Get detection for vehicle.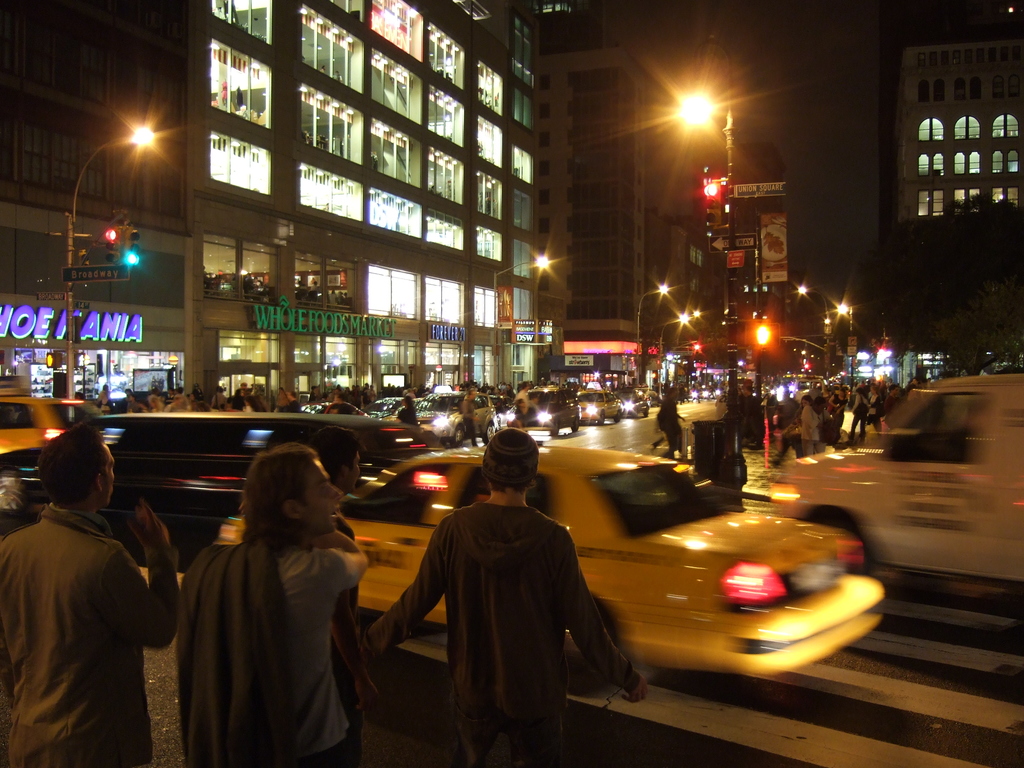
Detection: <box>771,379,1023,579</box>.
